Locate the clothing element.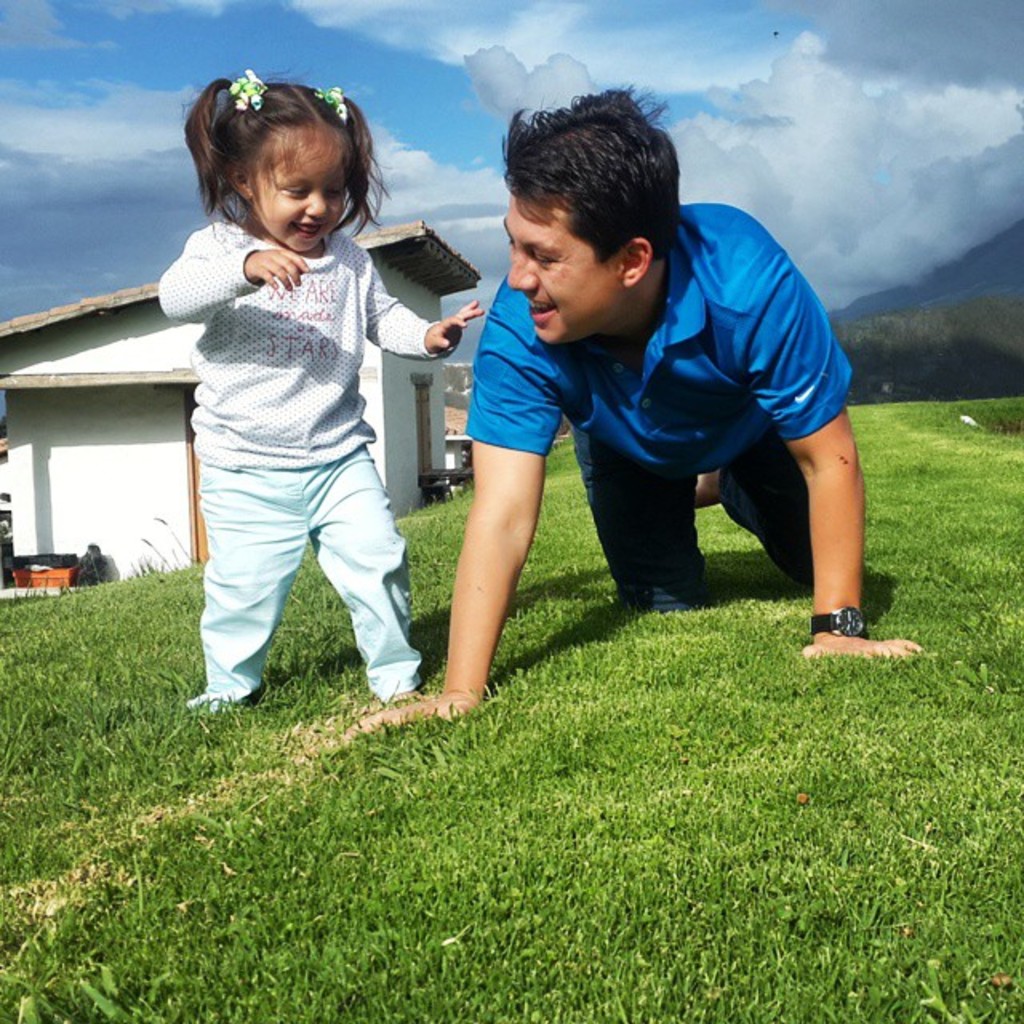
Element bbox: (461, 205, 861, 608).
